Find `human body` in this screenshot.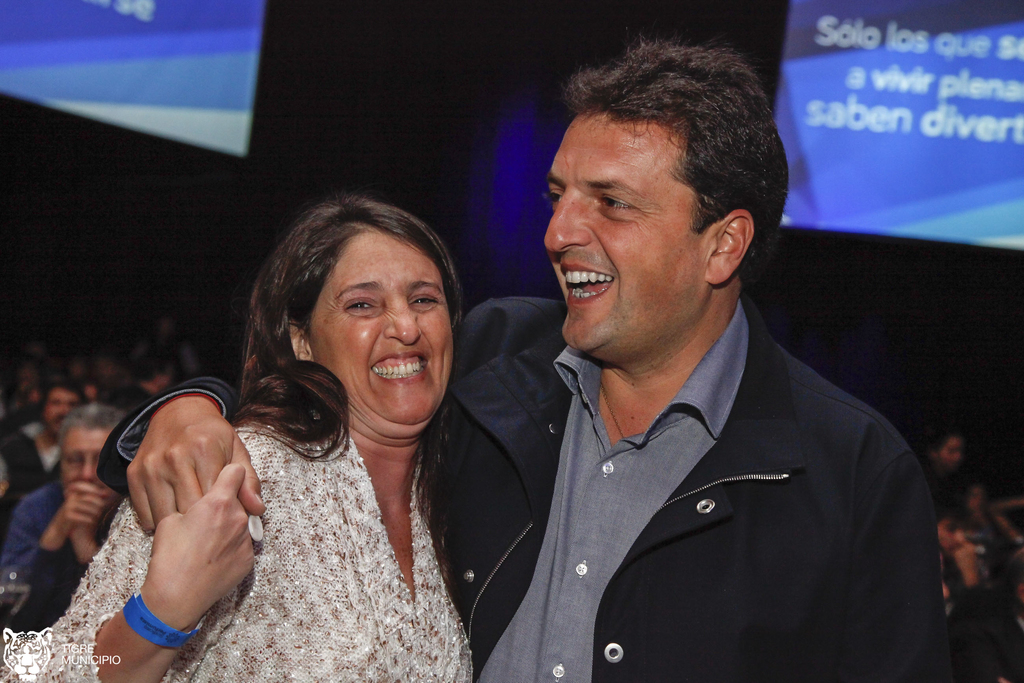
The bounding box for `human body` is 15, 483, 122, 625.
